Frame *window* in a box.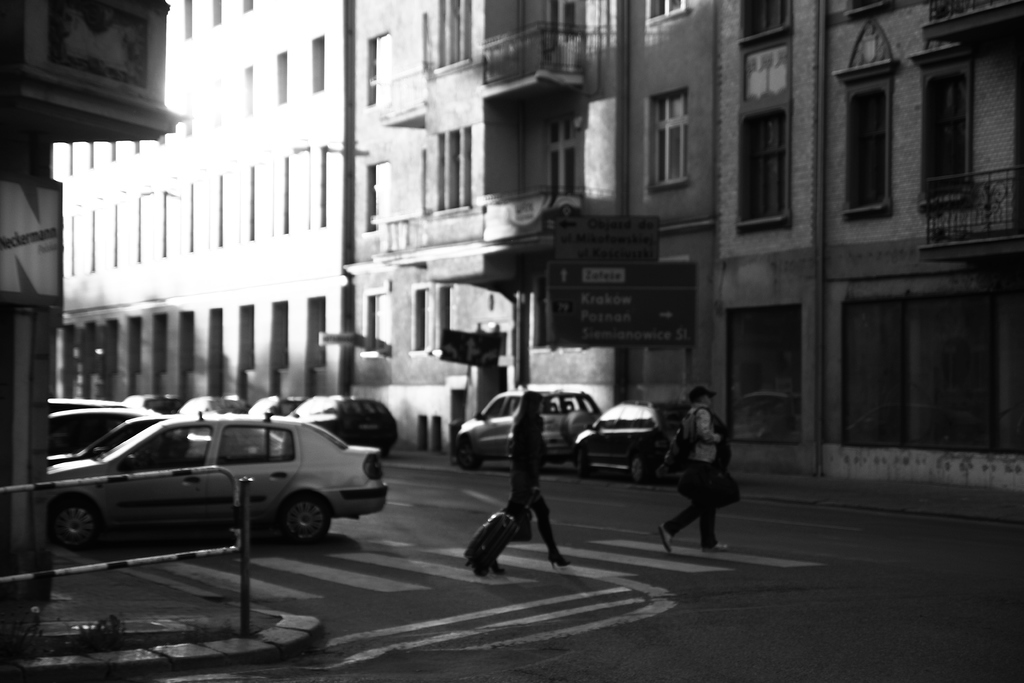
select_region(237, 306, 253, 370).
